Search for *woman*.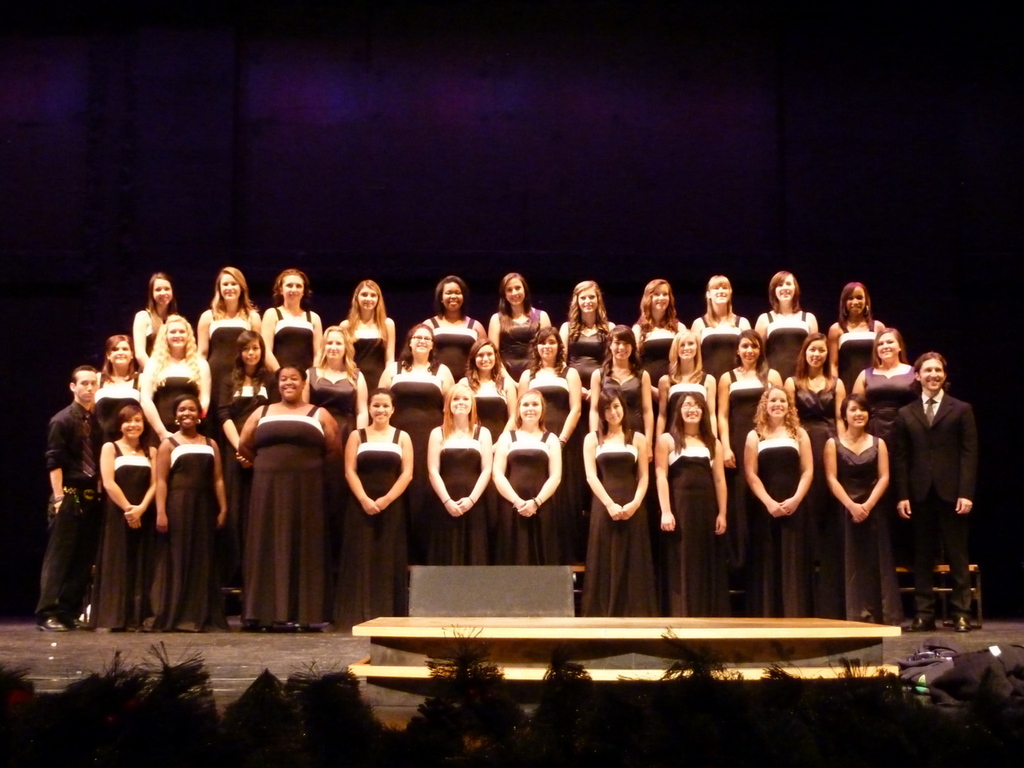
Found at x1=91, y1=404, x2=157, y2=630.
